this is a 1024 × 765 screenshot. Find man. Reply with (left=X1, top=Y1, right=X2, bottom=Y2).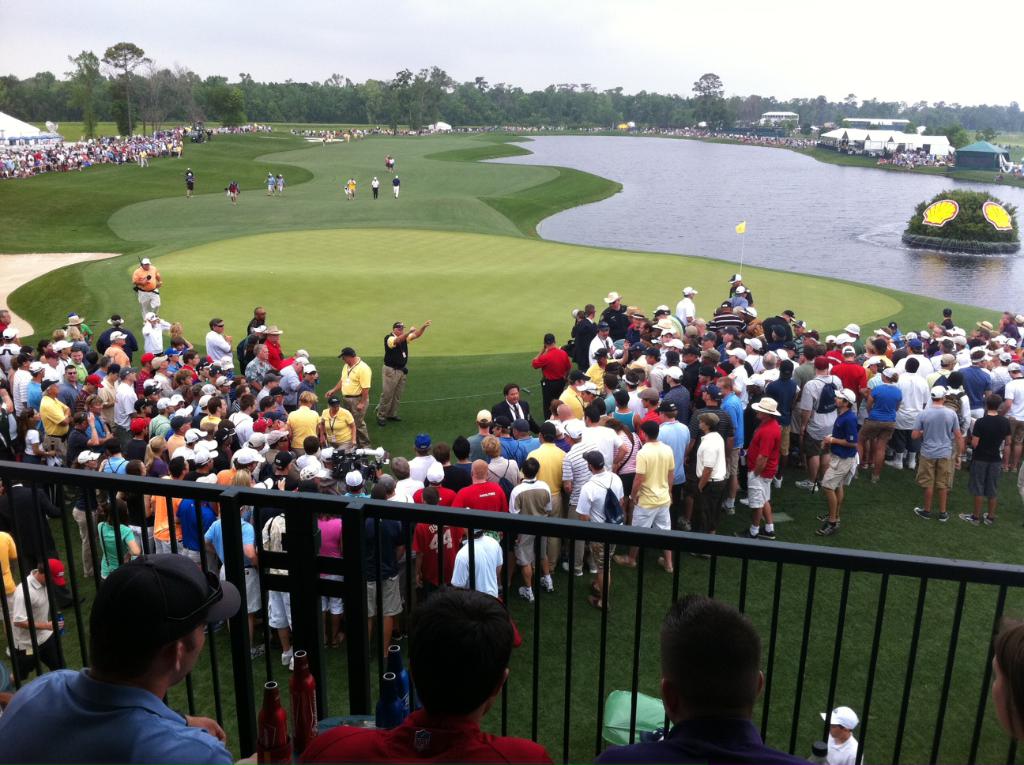
(left=322, top=344, right=371, bottom=447).
